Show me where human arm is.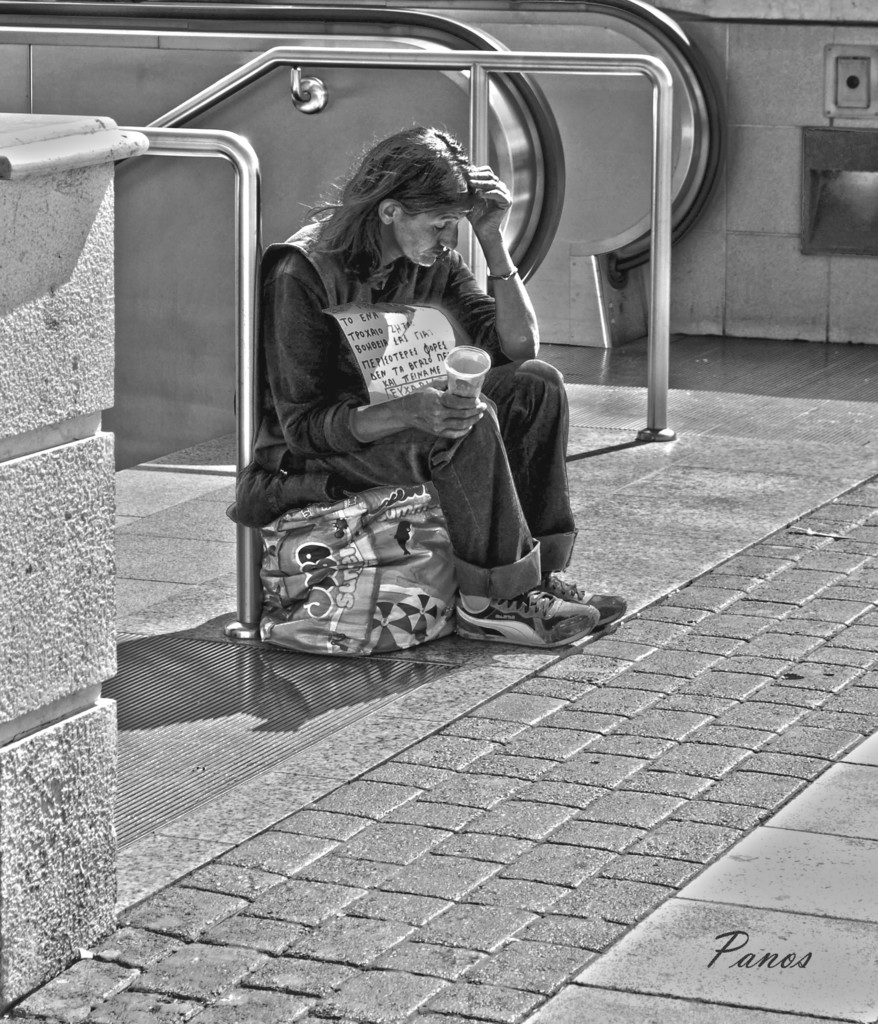
human arm is at l=451, t=212, r=536, b=367.
